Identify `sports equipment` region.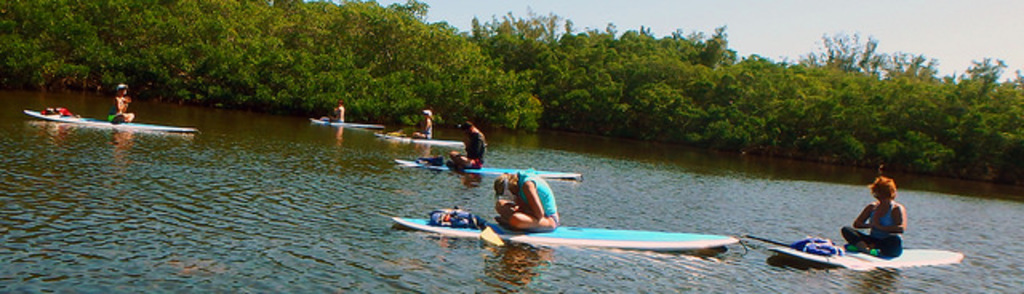
Region: 776 249 968 270.
